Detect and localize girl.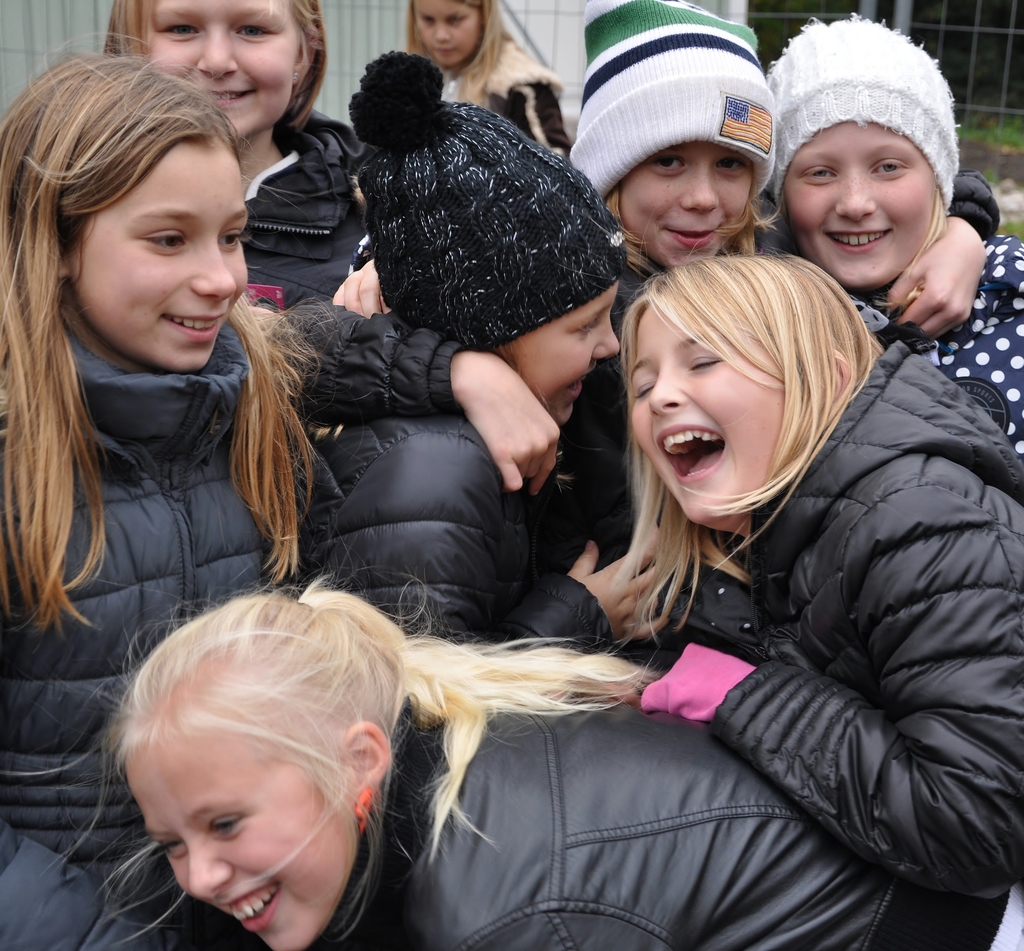
Localized at 605, 250, 1023, 898.
